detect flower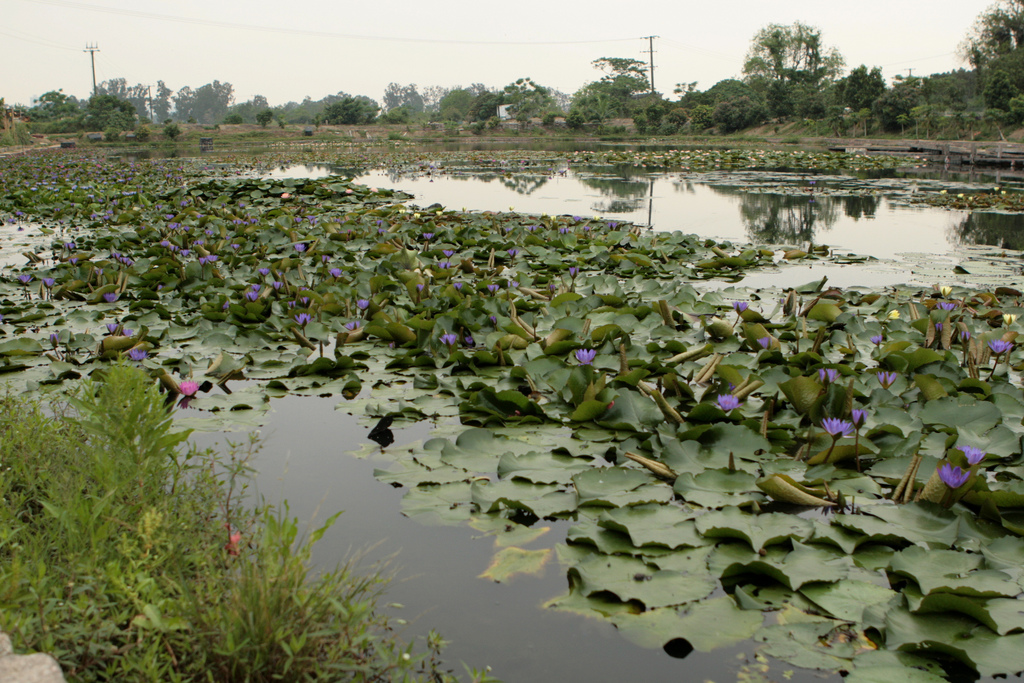
bbox=[606, 224, 618, 229]
